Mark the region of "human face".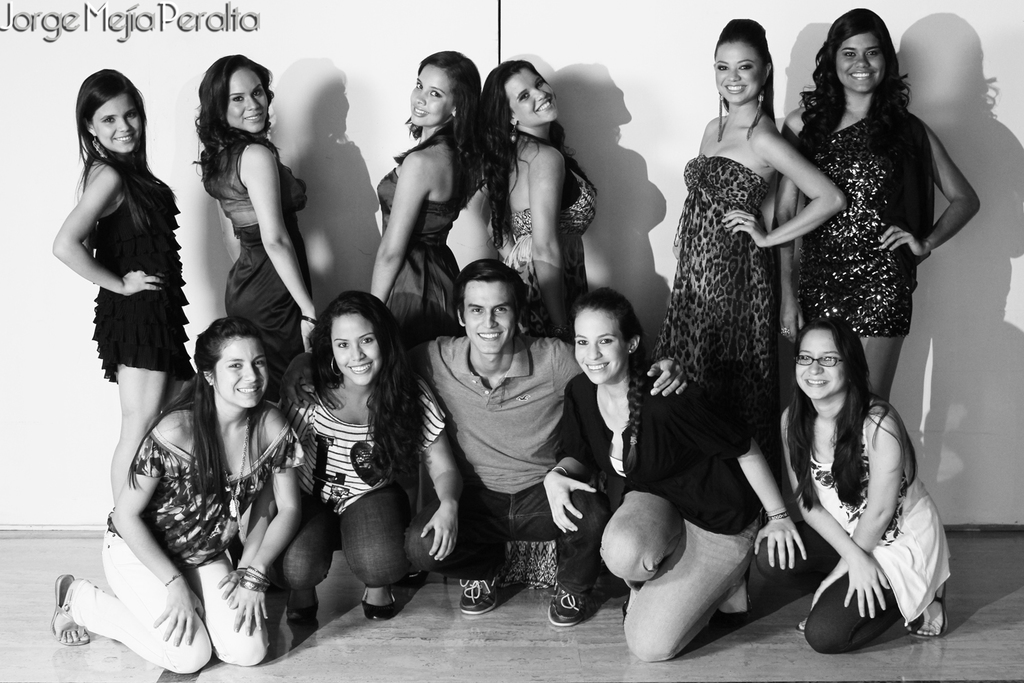
Region: pyautogui.locateOnScreen(96, 95, 143, 153).
